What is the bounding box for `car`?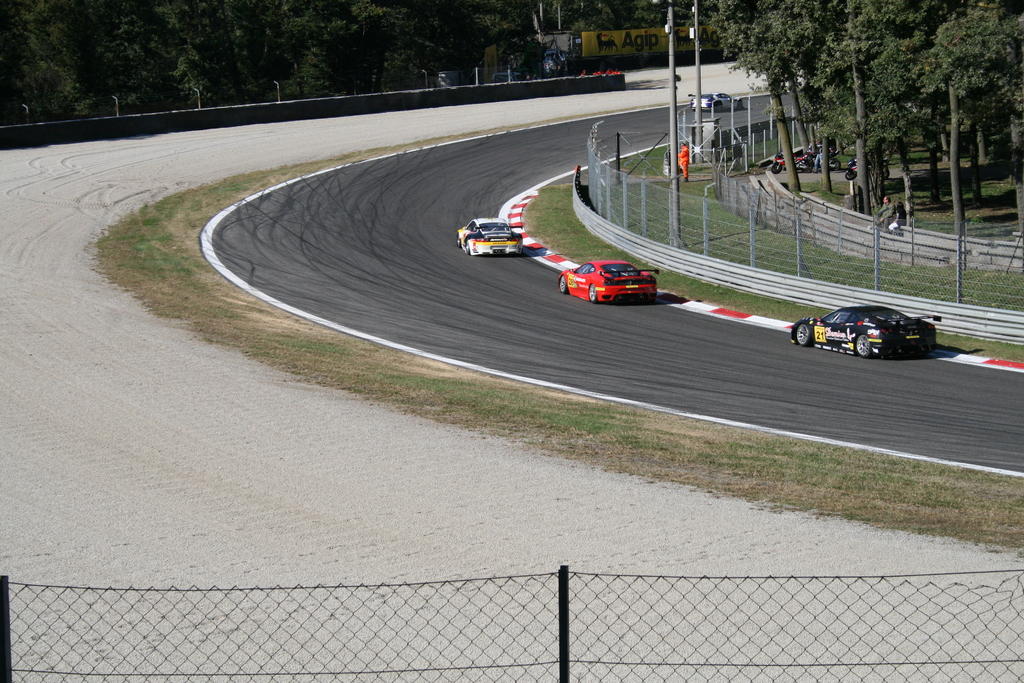
x1=556, y1=255, x2=668, y2=302.
